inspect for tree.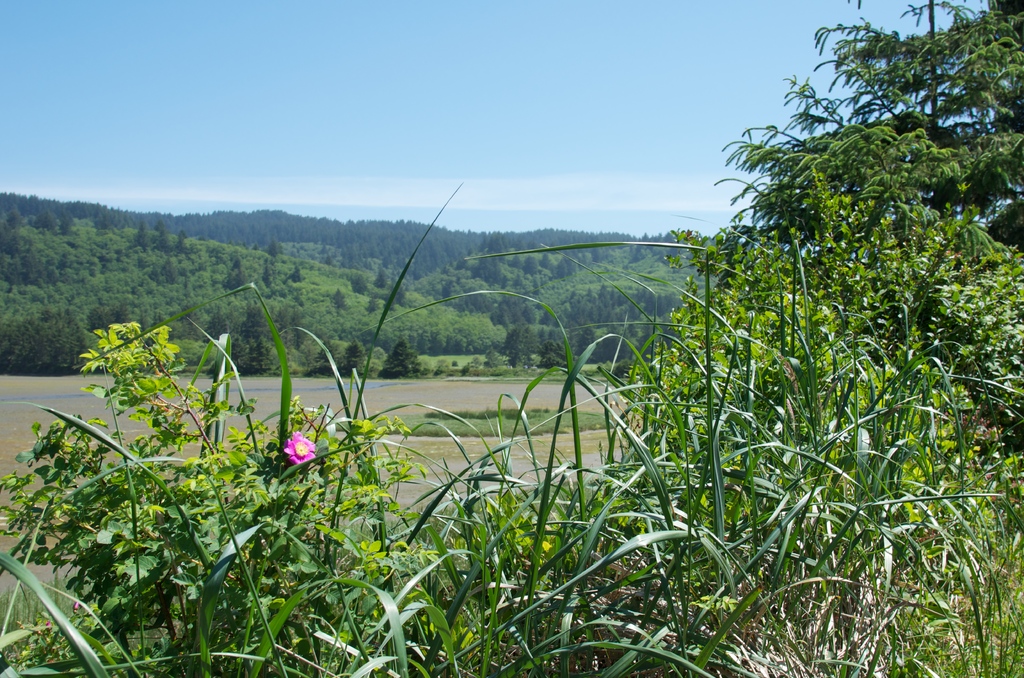
Inspection: (left=340, top=334, right=367, bottom=375).
